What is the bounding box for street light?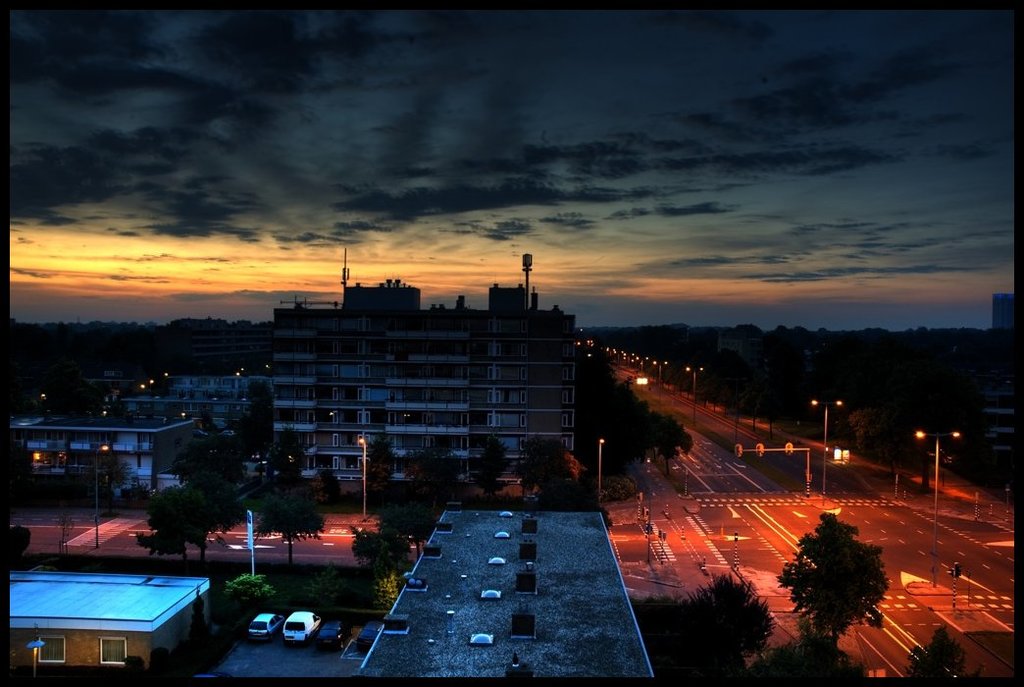
rect(913, 429, 966, 588).
